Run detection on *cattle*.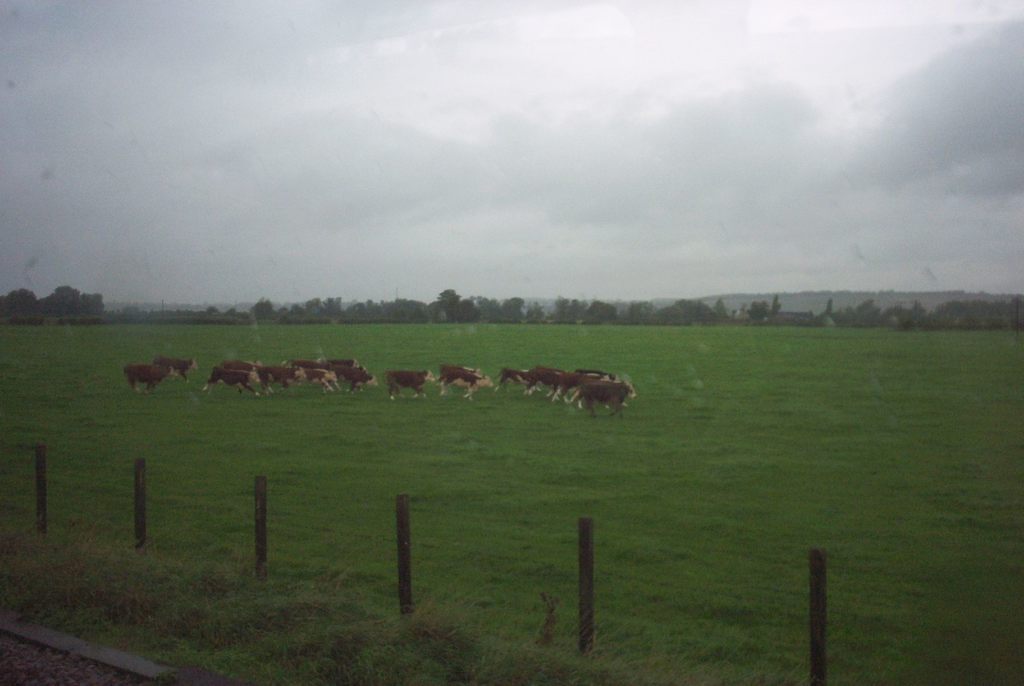
Result: Rect(220, 362, 263, 371).
